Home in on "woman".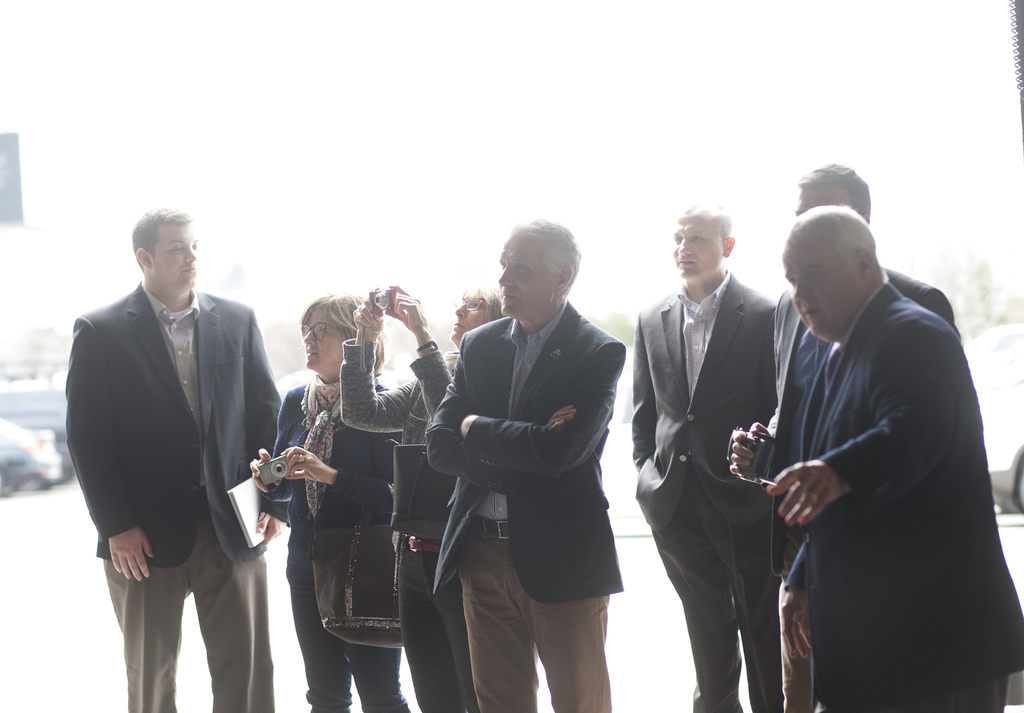
Homed in at 340 284 511 712.
